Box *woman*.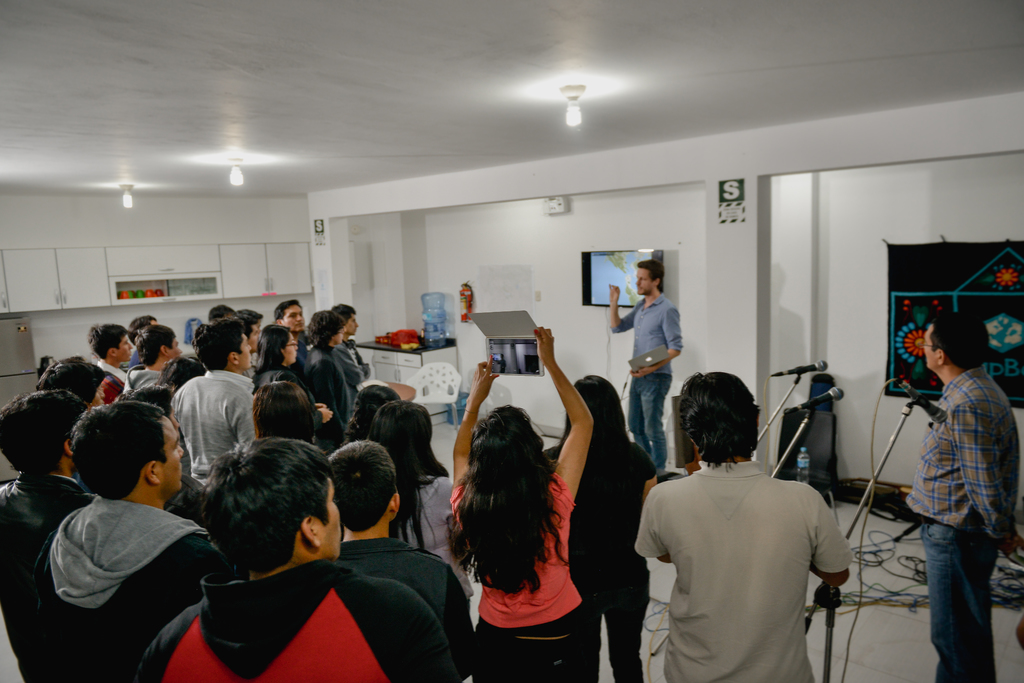
l=445, t=319, r=594, b=678.
